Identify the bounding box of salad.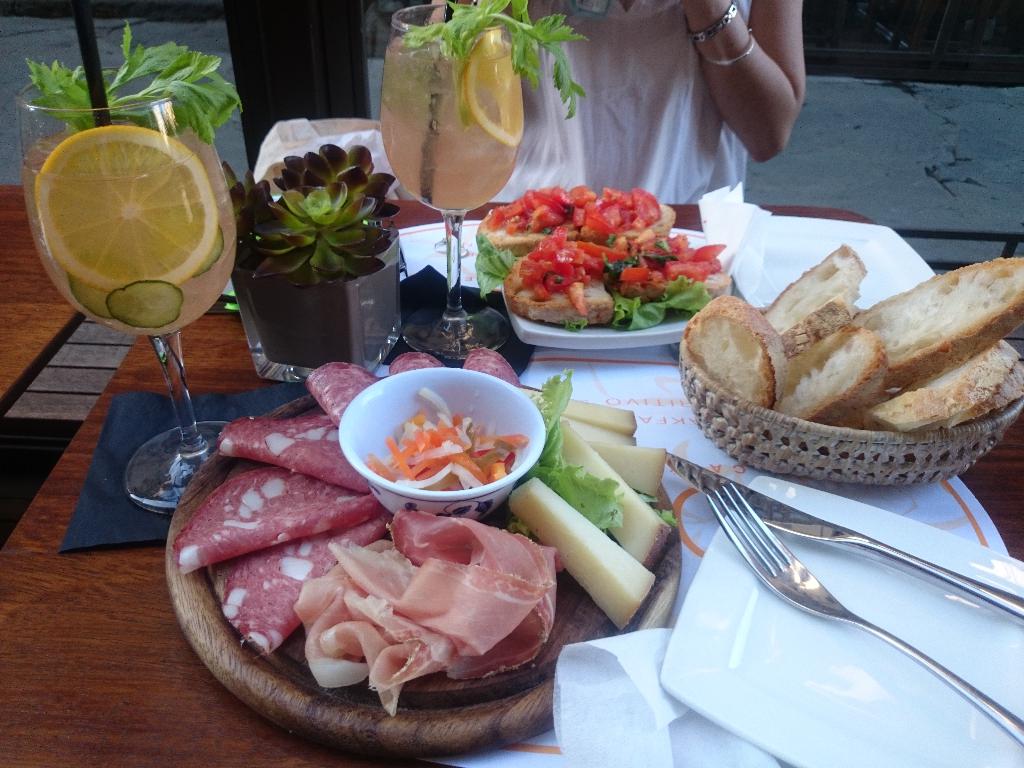
rect(362, 388, 535, 496).
